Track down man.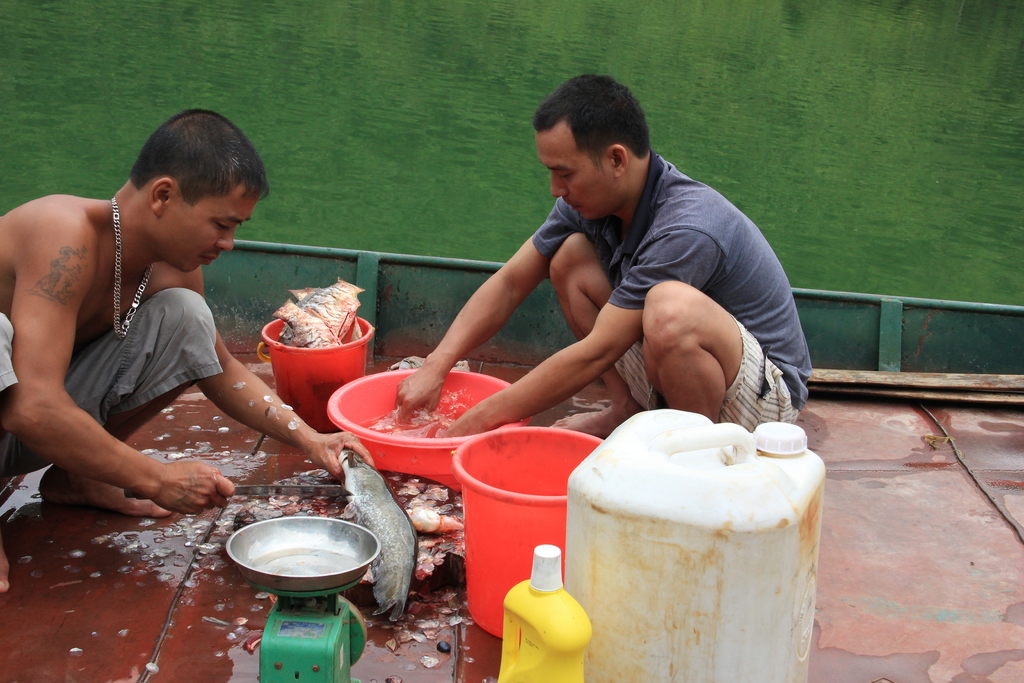
Tracked to crop(383, 75, 805, 428).
